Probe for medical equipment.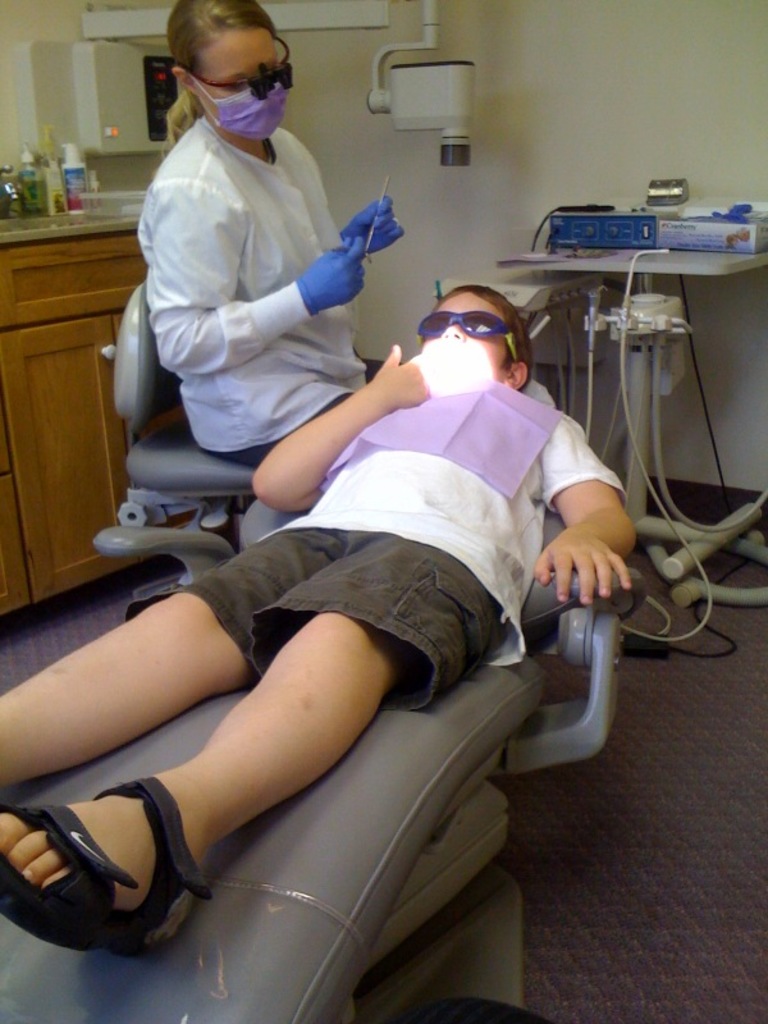
Probe result: <region>0, 374, 630, 1023</region>.
